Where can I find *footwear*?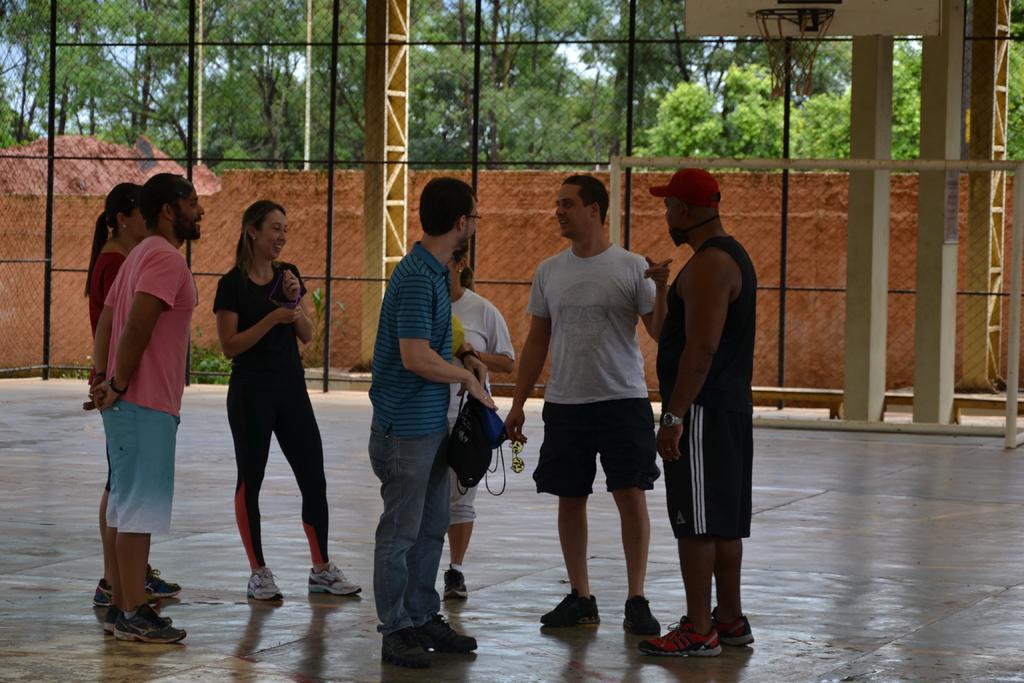
You can find it at detection(426, 613, 475, 652).
